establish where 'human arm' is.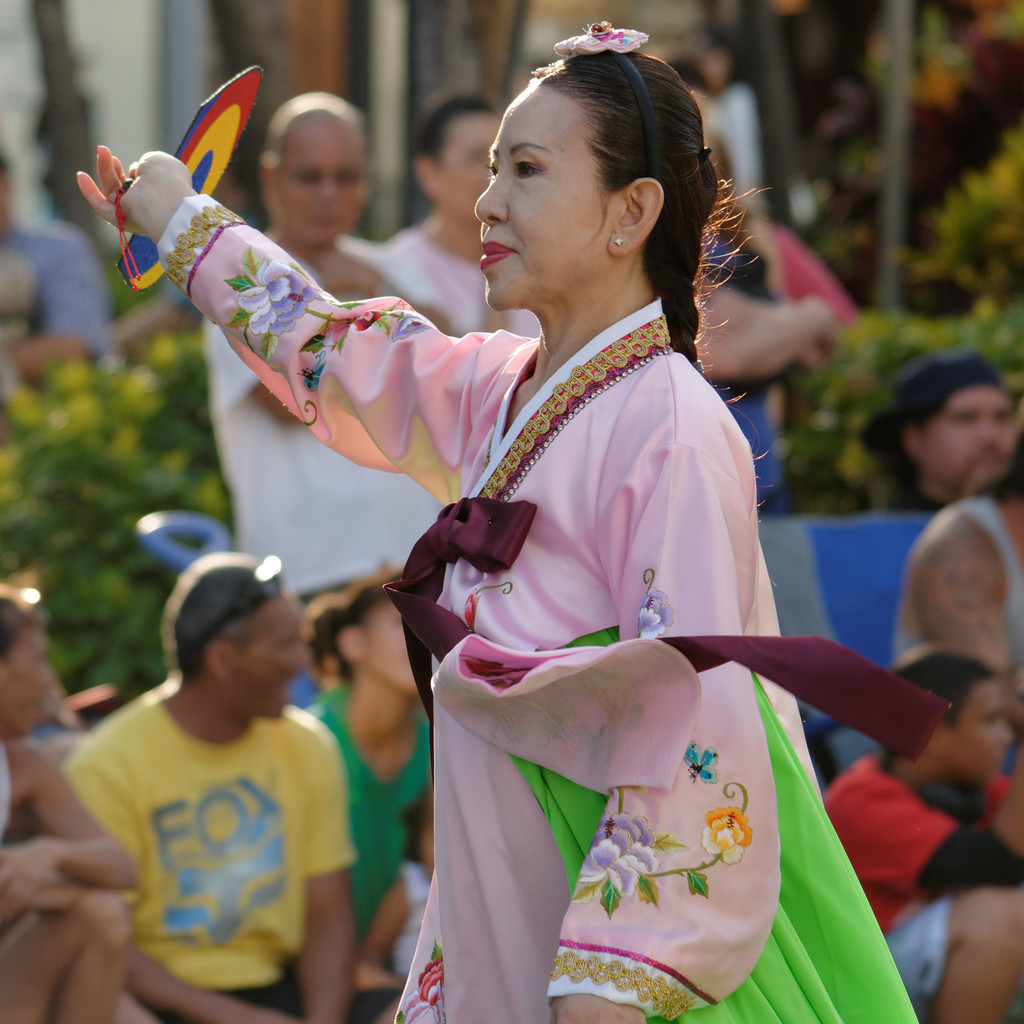
Established at 0:843:42:923.
